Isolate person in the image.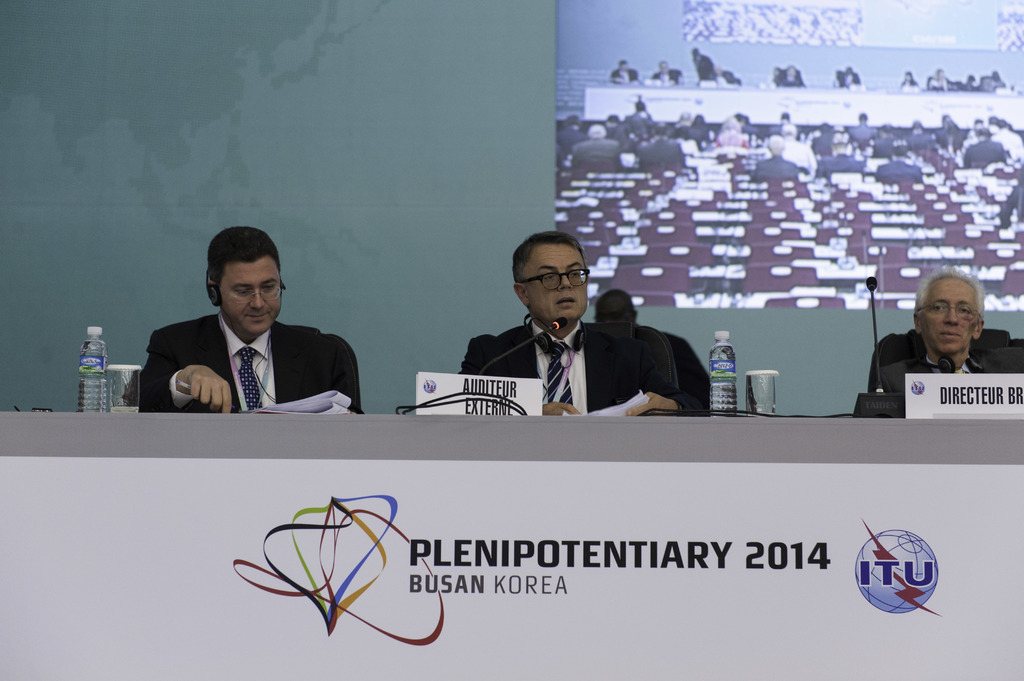
Isolated region: 463/228/704/431.
